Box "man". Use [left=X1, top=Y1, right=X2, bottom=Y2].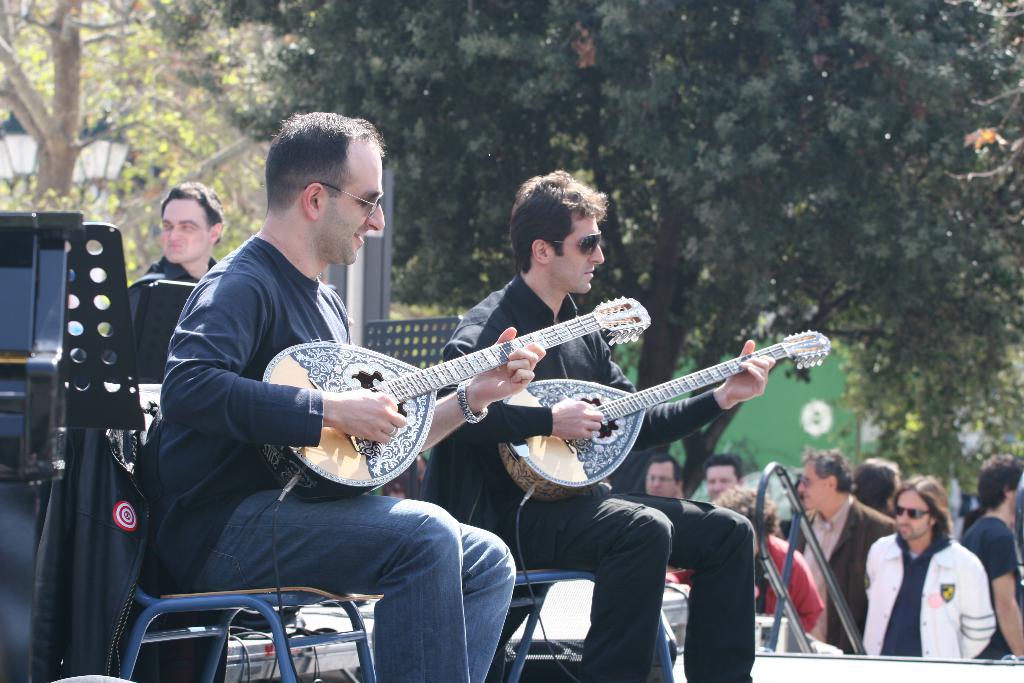
[left=959, top=457, right=1023, bottom=659].
